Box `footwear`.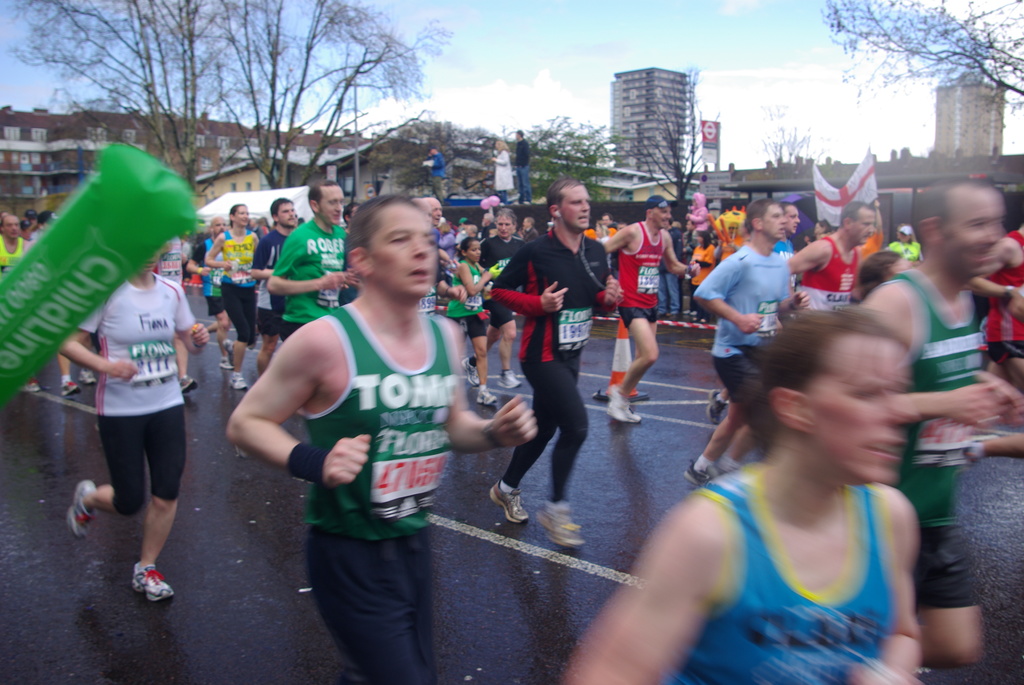
box=[491, 478, 522, 524].
